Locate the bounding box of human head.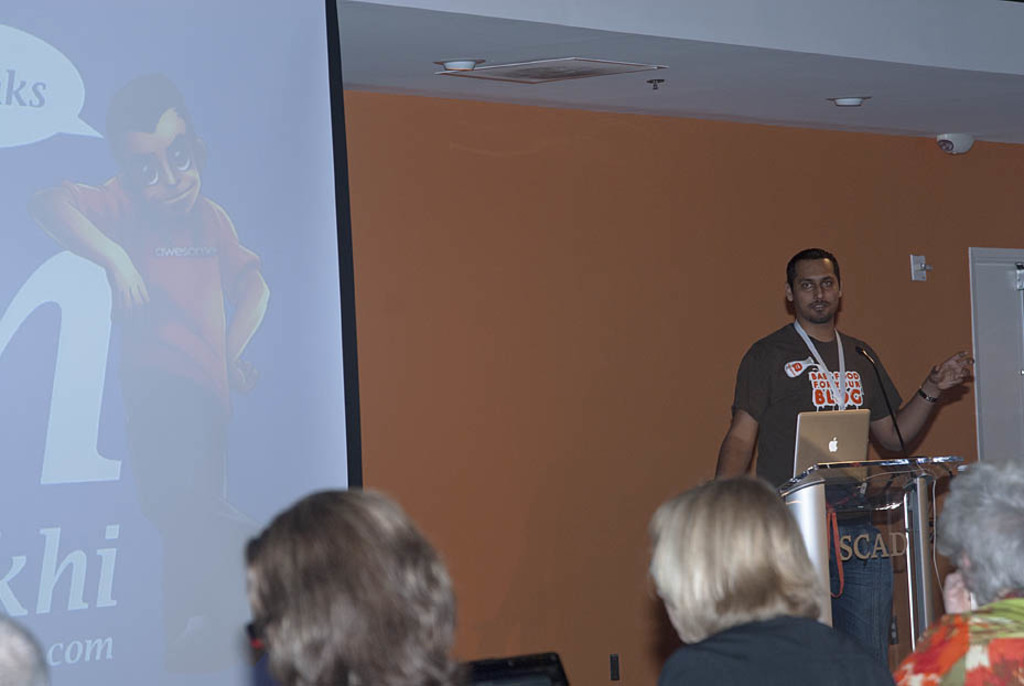
Bounding box: 788/253/858/331.
